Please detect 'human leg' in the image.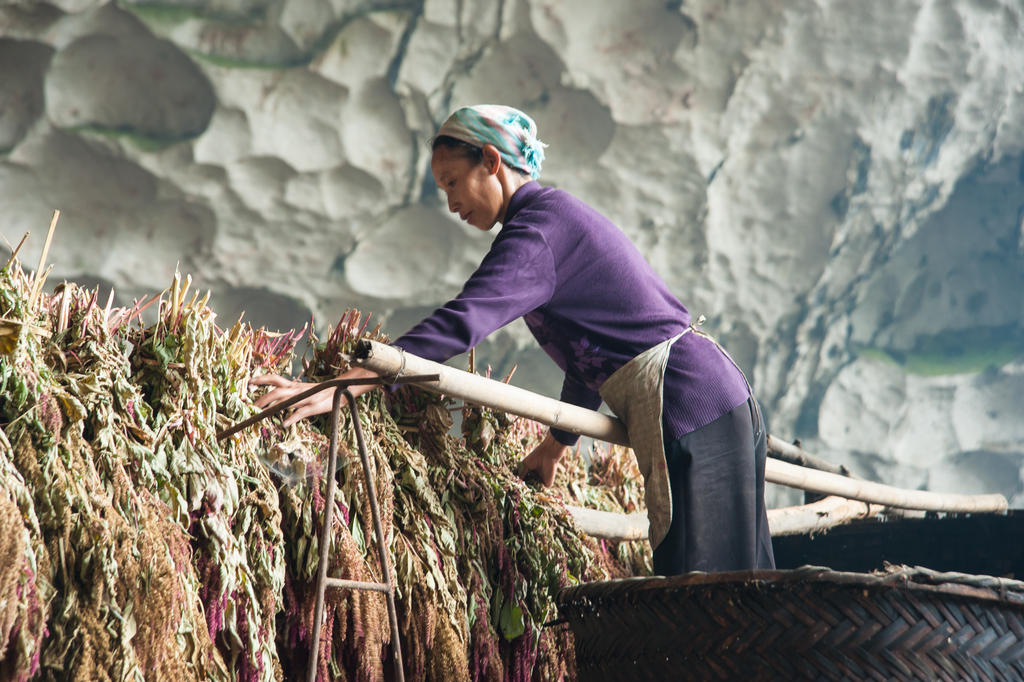
crop(645, 358, 772, 570).
